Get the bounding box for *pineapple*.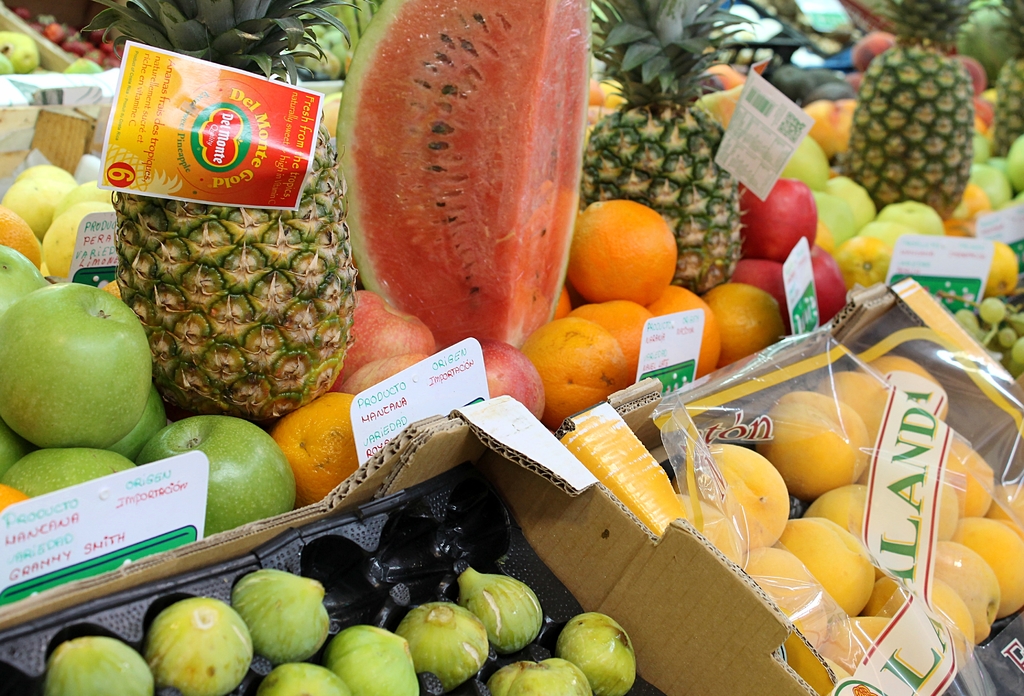
detection(980, 0, 1023, 158).
